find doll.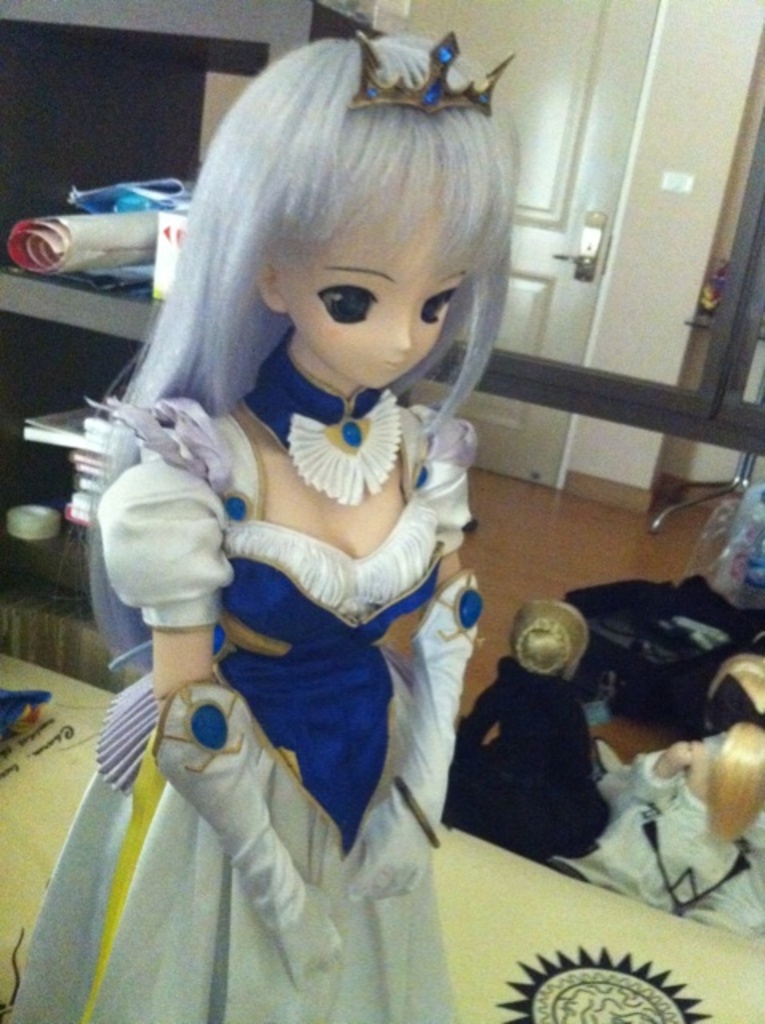
59, 26, 546, 979.
